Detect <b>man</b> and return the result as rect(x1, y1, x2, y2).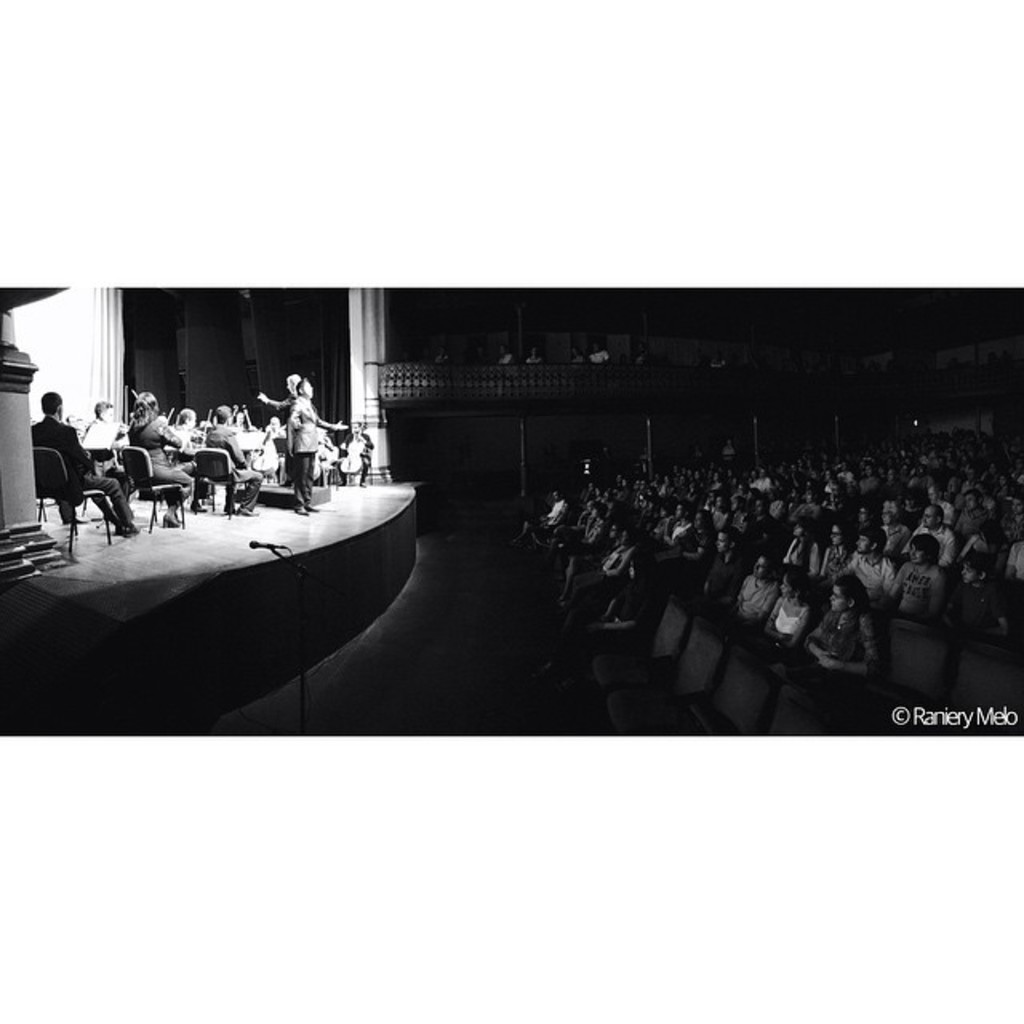
rect(899, 498, 949, 568).
